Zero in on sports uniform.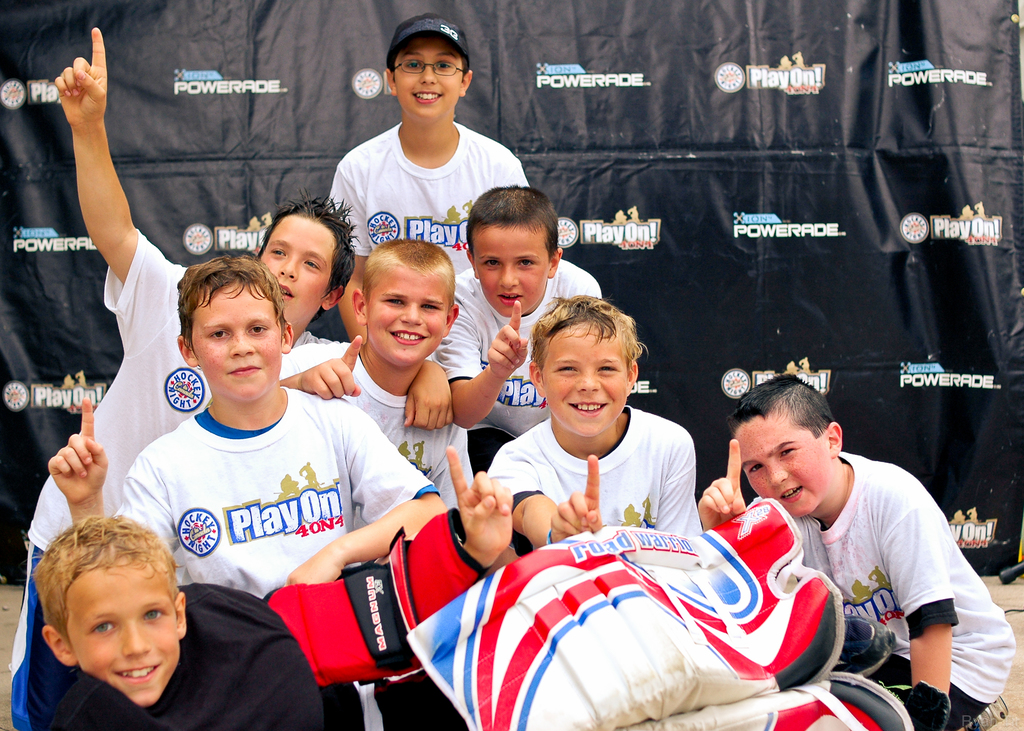
Zeroed in: box=[6, 227, 310, 730].
